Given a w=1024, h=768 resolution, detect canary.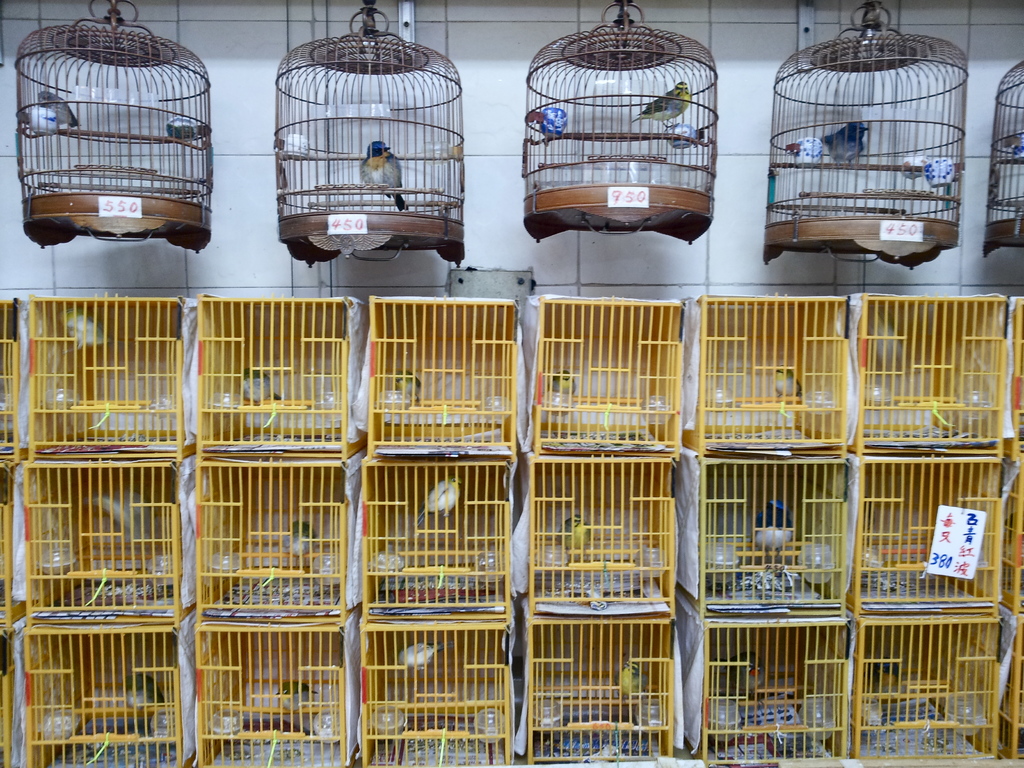
Rect(550, 508, 588, 567).
